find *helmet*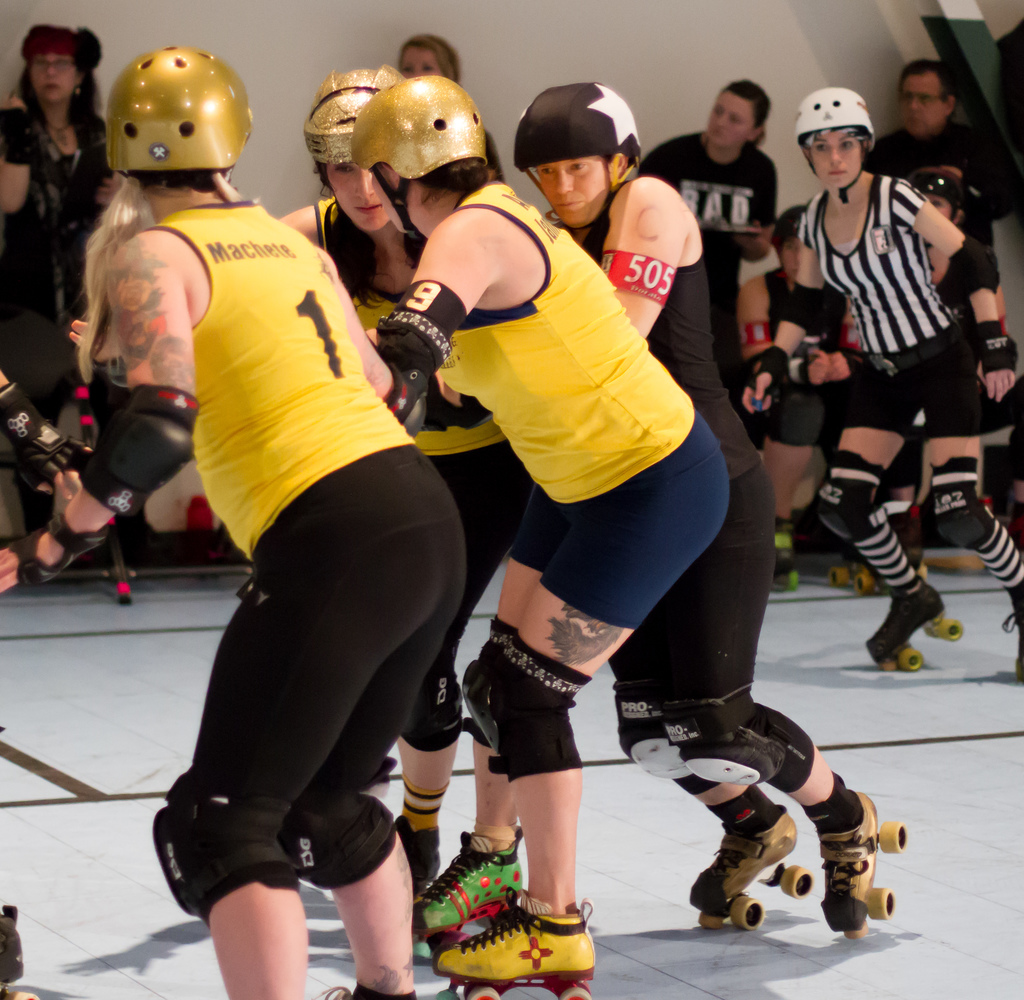
793,88,874,202
